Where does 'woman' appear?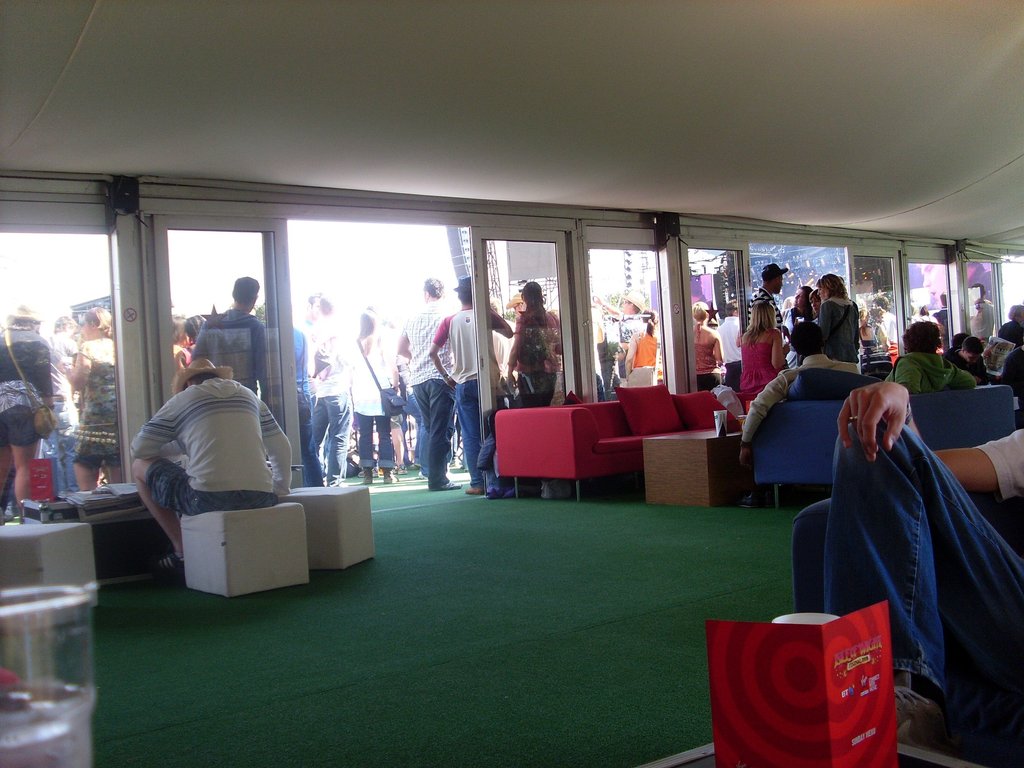
Appears at [173, 312, 205, 385].
